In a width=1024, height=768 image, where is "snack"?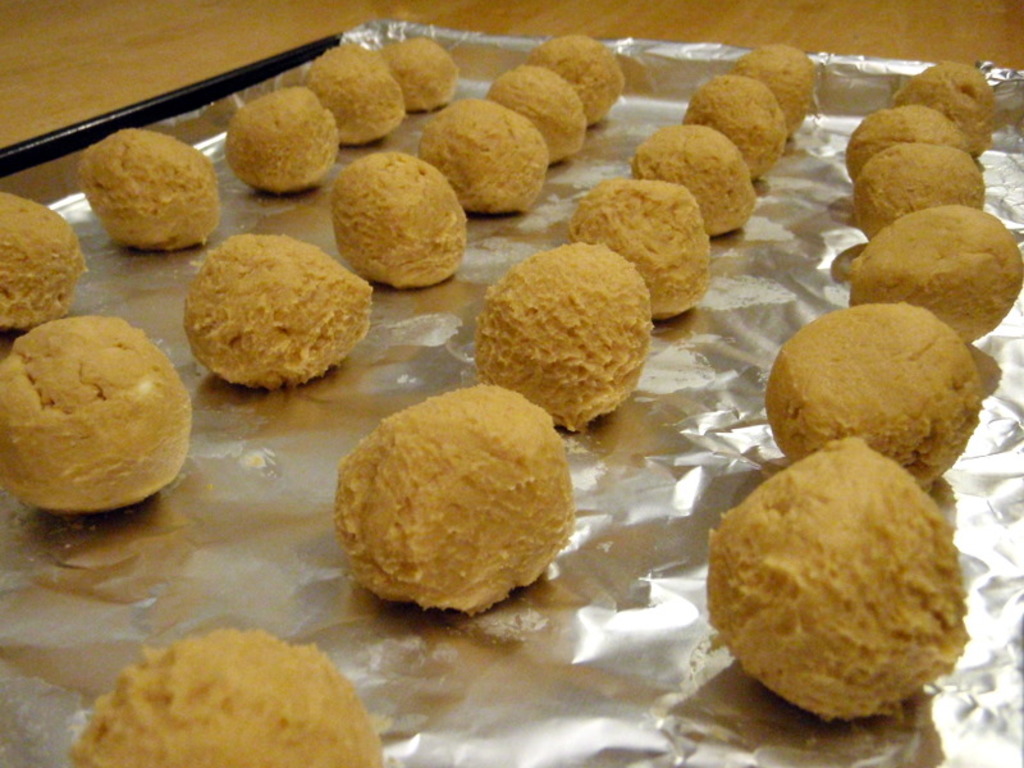
(762,303,986,488).
